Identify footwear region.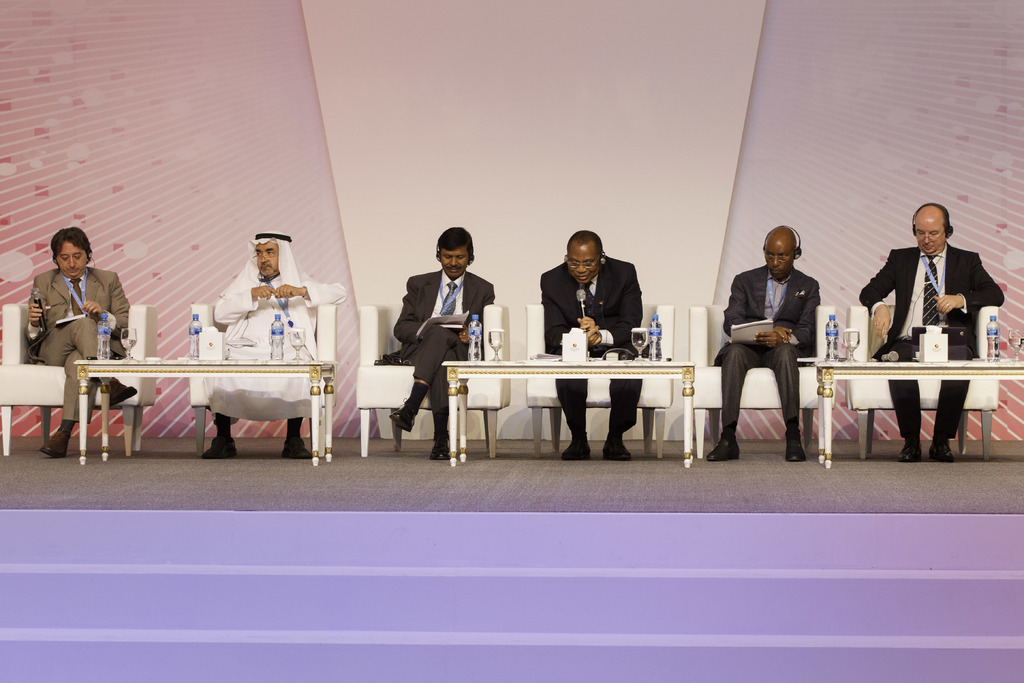
Region: (40, 431, 67, 458).
